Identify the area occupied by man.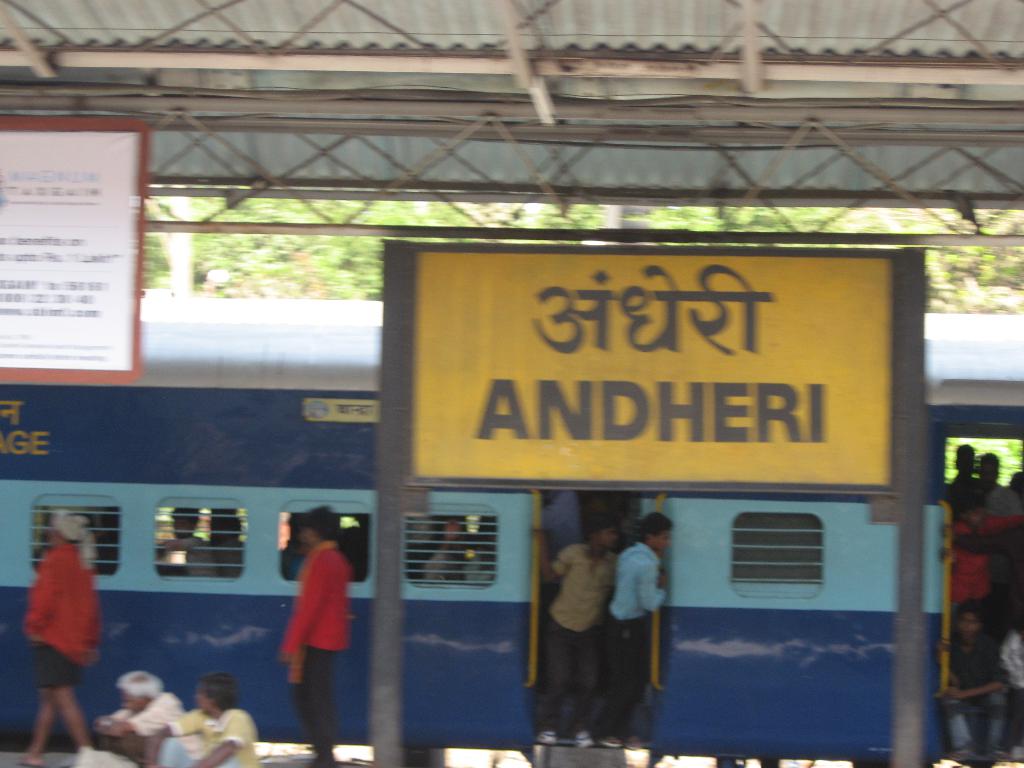
Area: x1=141 y1=669 x2=264 y2=767.
